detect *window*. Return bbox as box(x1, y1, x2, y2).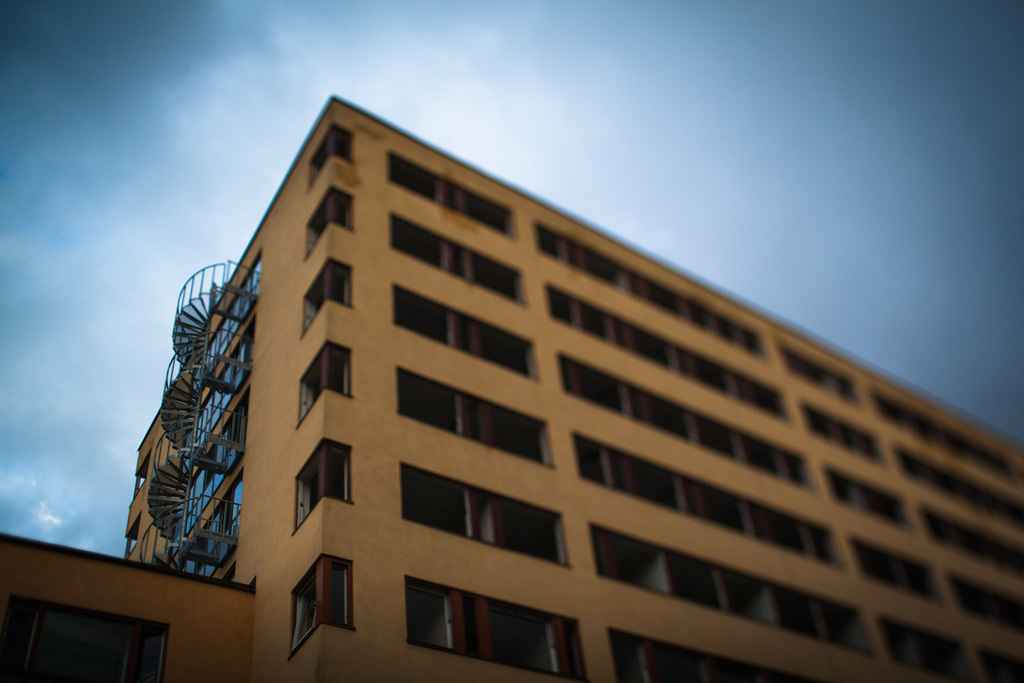
box(390, 281, 534, 374).
